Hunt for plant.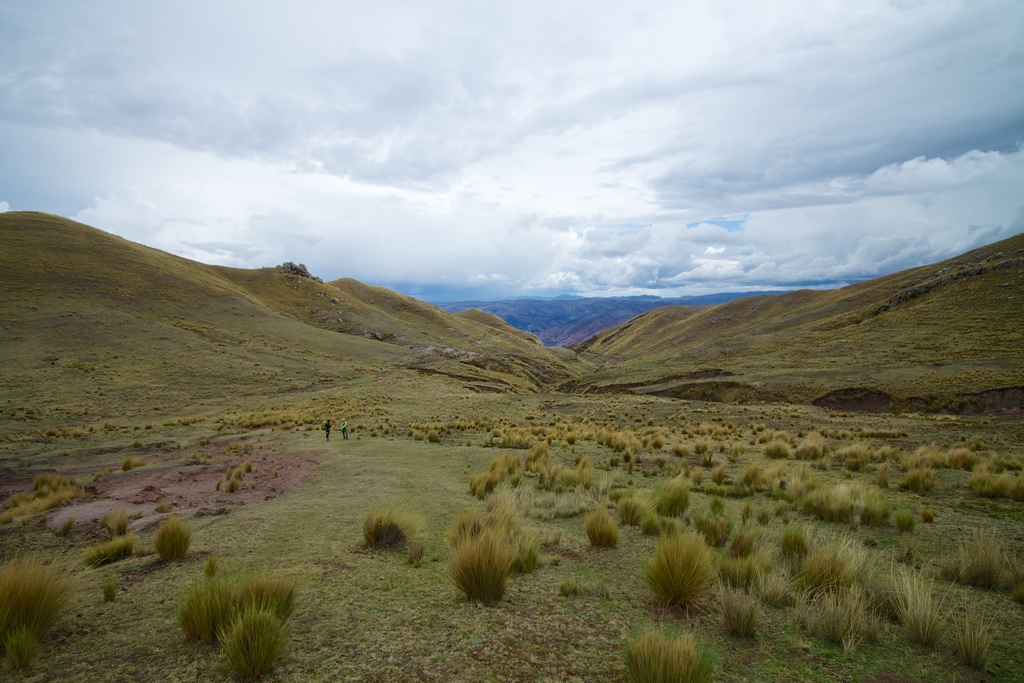
Hunted down at 724:554:760:593.
